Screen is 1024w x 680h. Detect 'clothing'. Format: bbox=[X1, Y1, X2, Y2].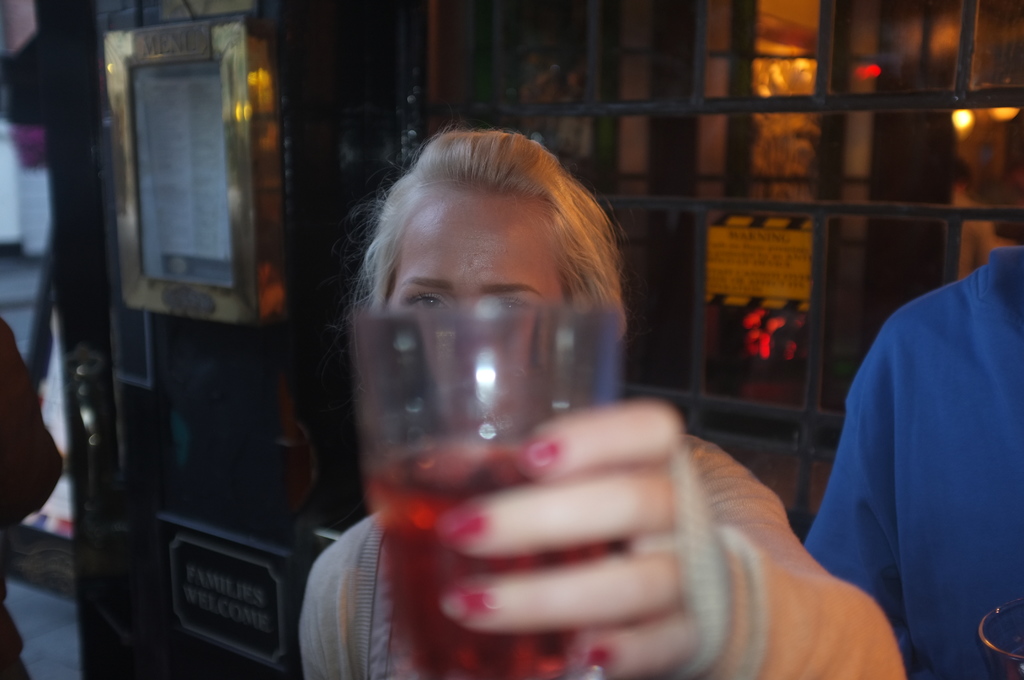
bbox=[804, 243, 1023, 679].
